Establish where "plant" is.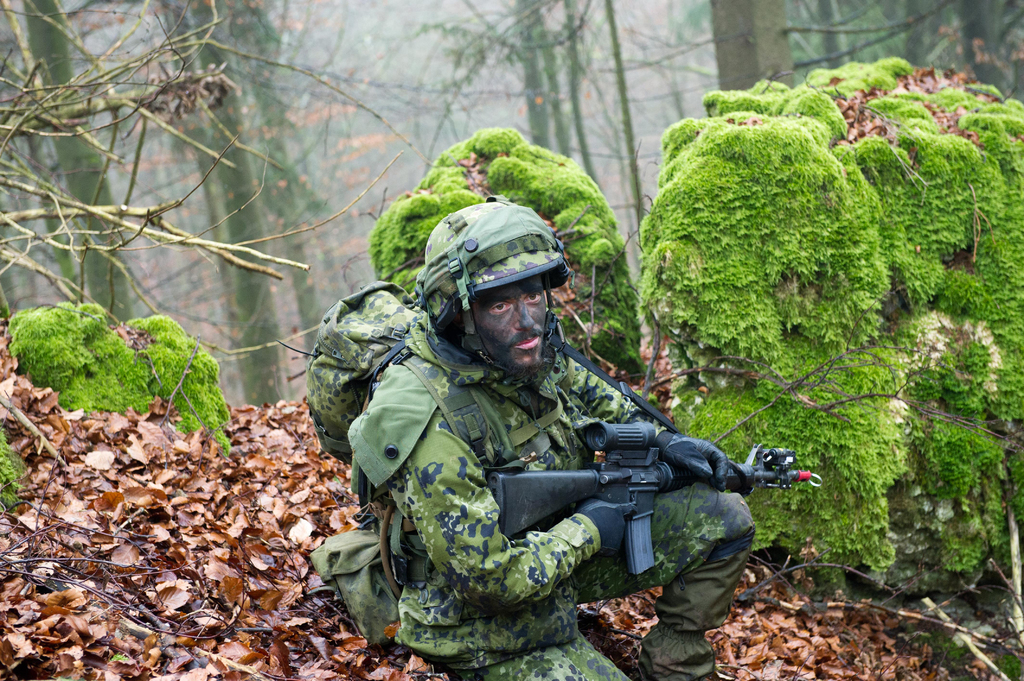
Established at 0, 428, 17, 512.
